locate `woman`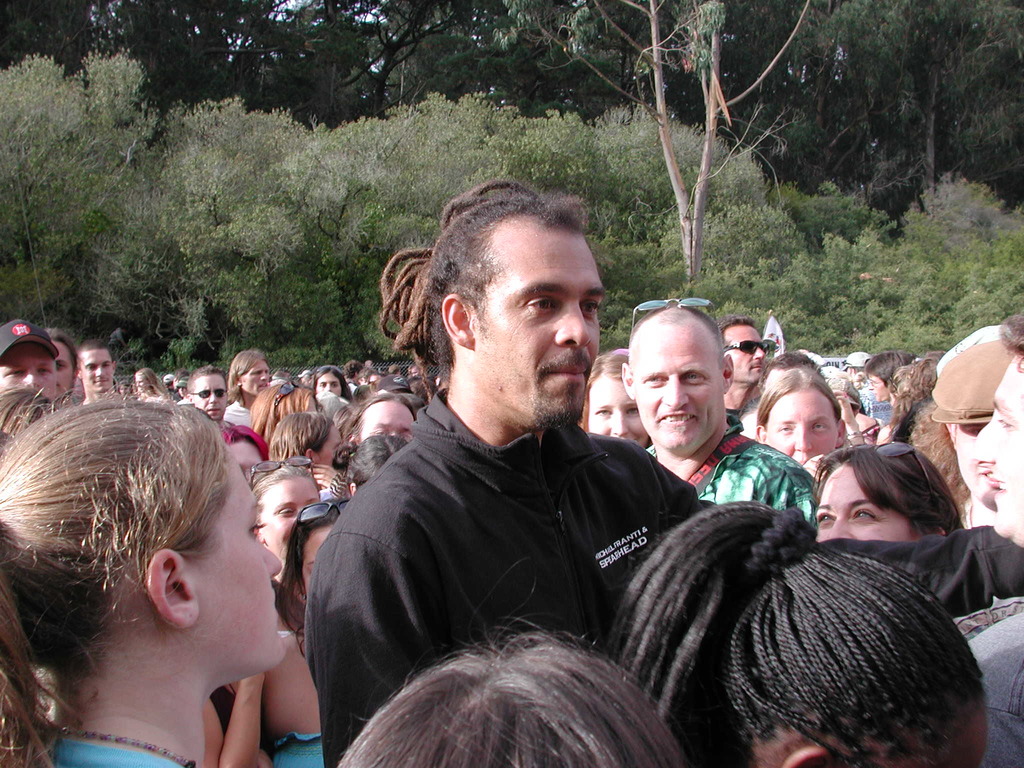
749 365 841 467
